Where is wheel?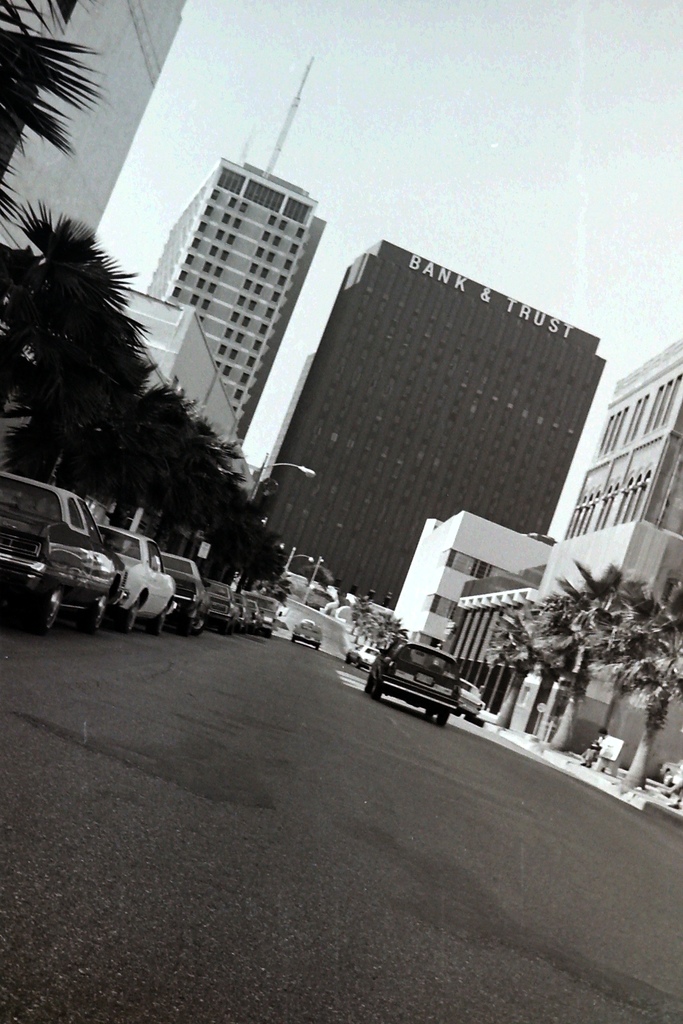
29,581,62,635.
